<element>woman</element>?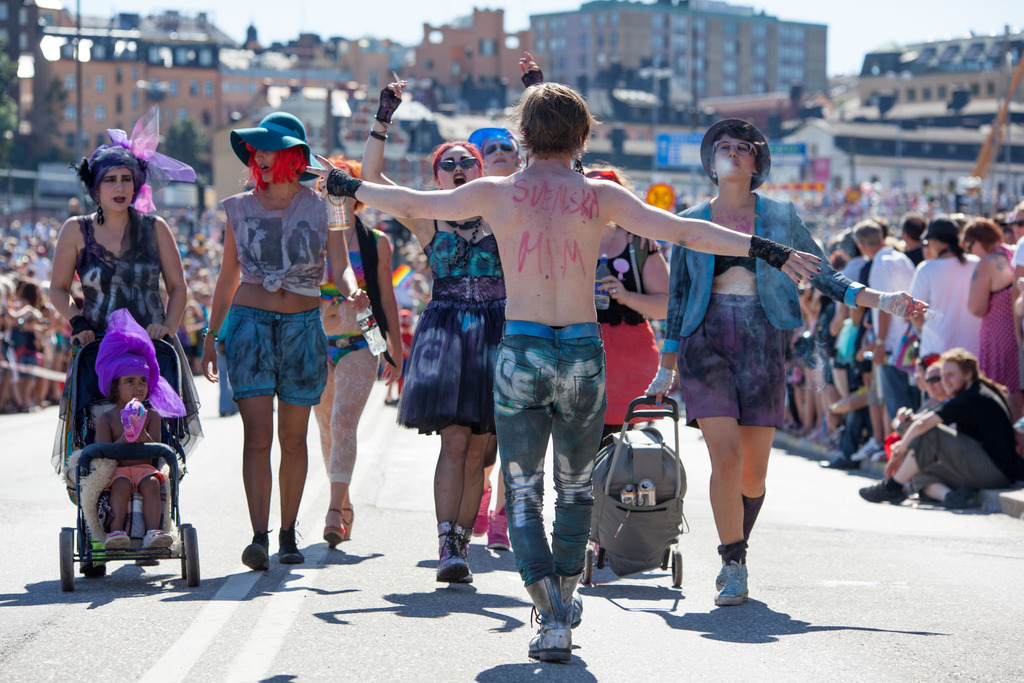
l=41, t=132, r=196, b=519
